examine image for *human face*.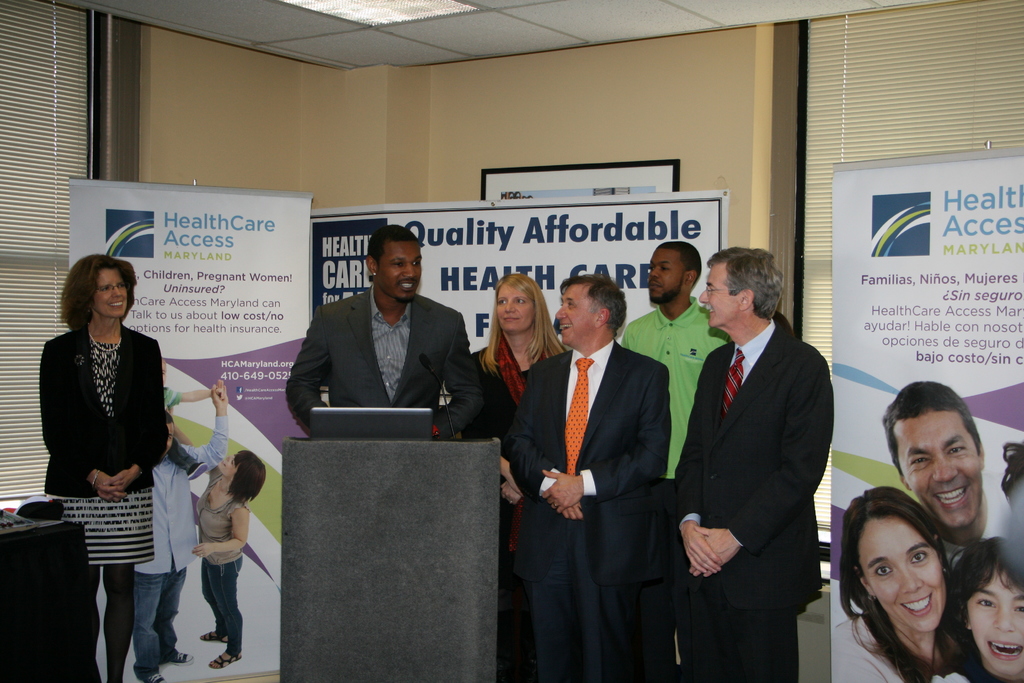
Examination result: x1=93, y1=268, x2=128, y2=318.
